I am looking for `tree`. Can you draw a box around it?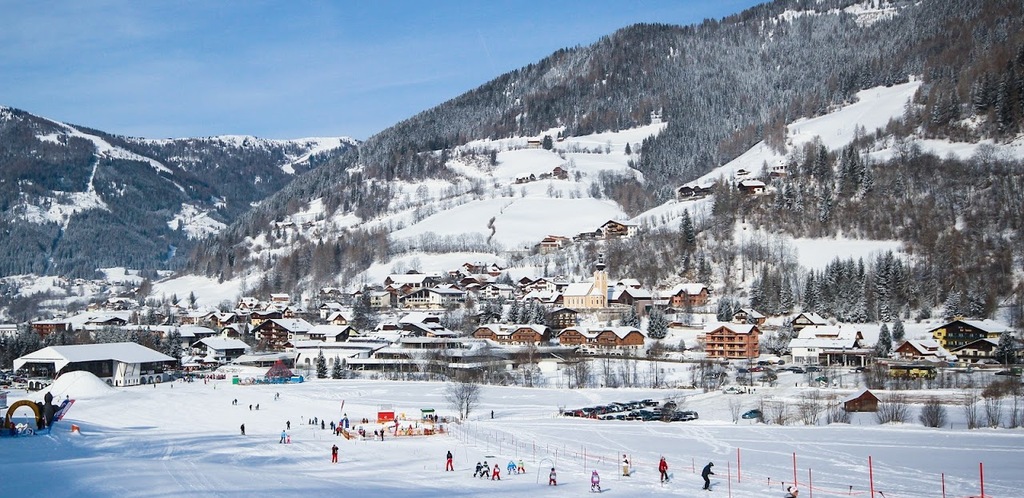
Sure, the bounding box is <bbox>605, 317, 611, 329</bbox>.
